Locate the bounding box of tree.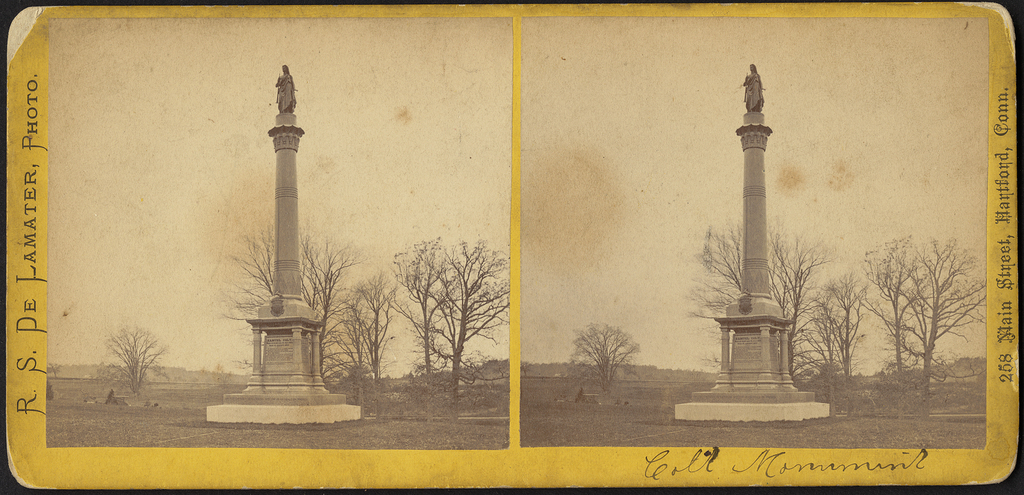
Bounding box: (90,314,161,396).
